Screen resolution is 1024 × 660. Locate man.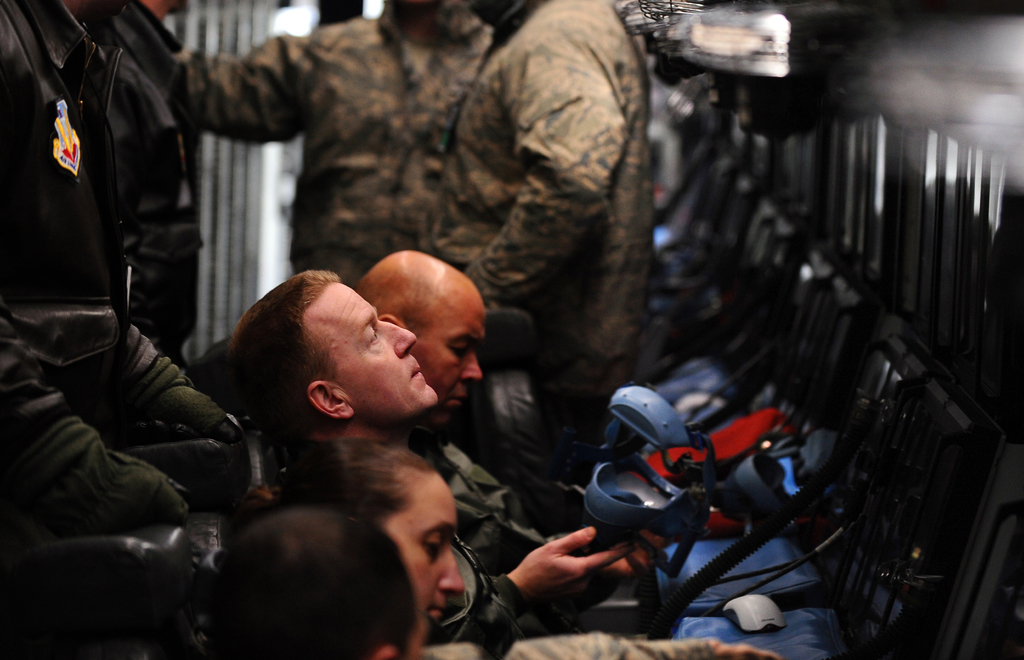
pyautogui.locateOnScreen(228, 269, 652, 650).
